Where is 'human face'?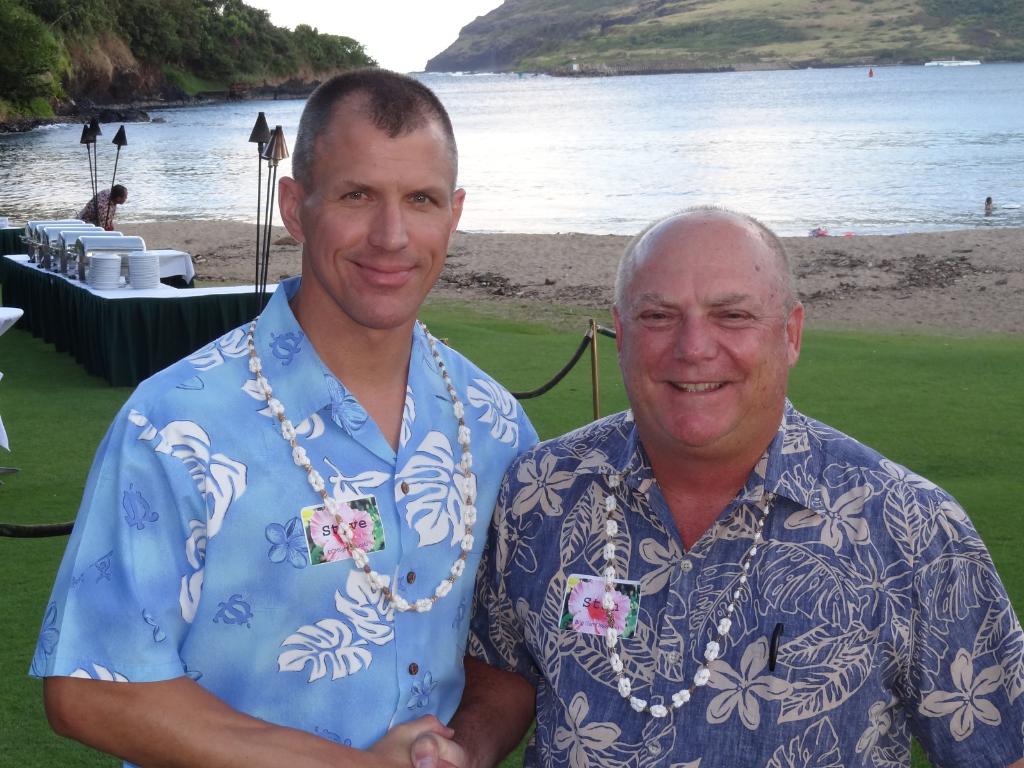
crop(623, 254, 796, 447).
